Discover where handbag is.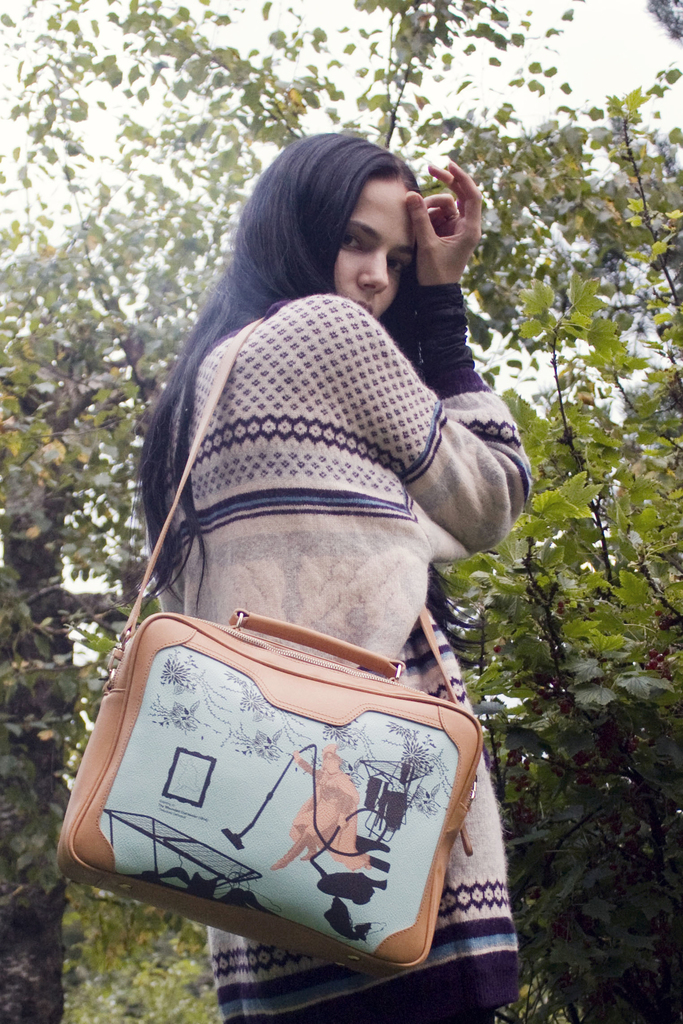
Discovered at box(54, 297, 479, 970).
